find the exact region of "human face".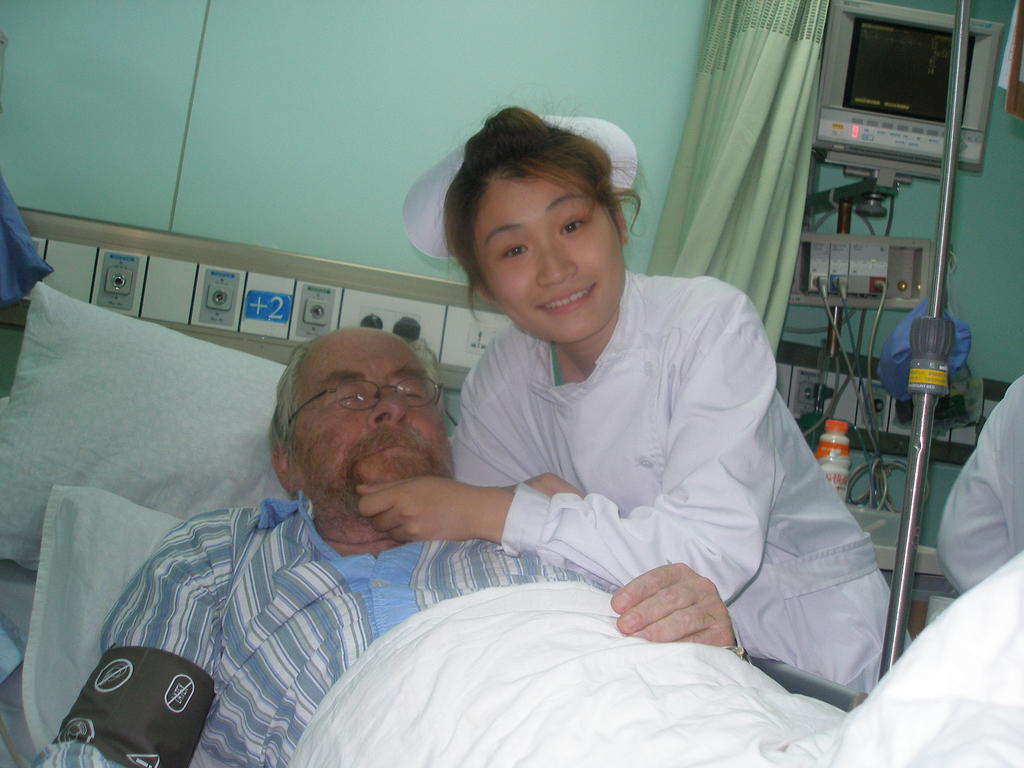
Exact region: {"x1": 474, "y1": 166, "x2": 621, "y2": 349}.
